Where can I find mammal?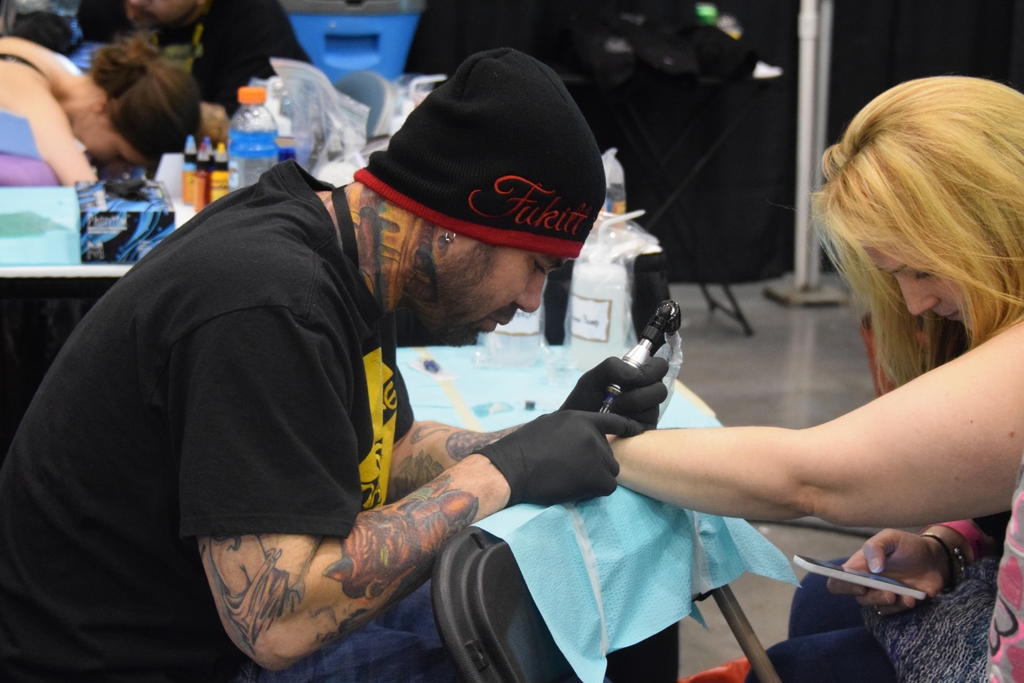
You can find it at detection(115, 0, 280, 132).
